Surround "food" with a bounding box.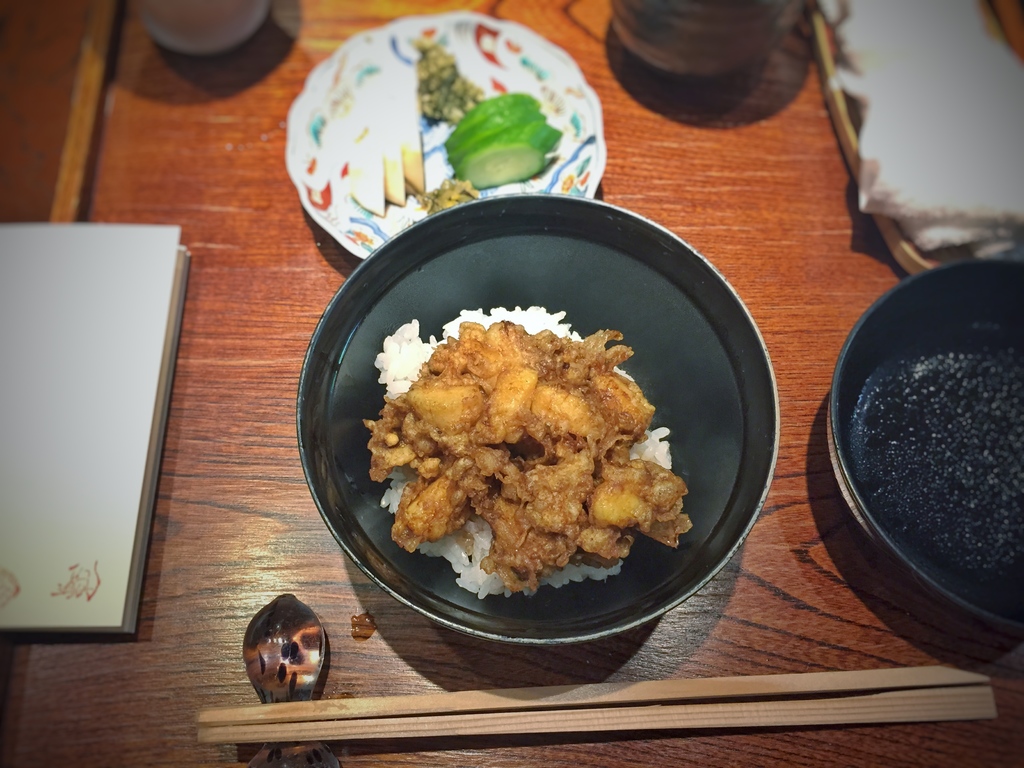
crop(374, 301, 680, 609).
